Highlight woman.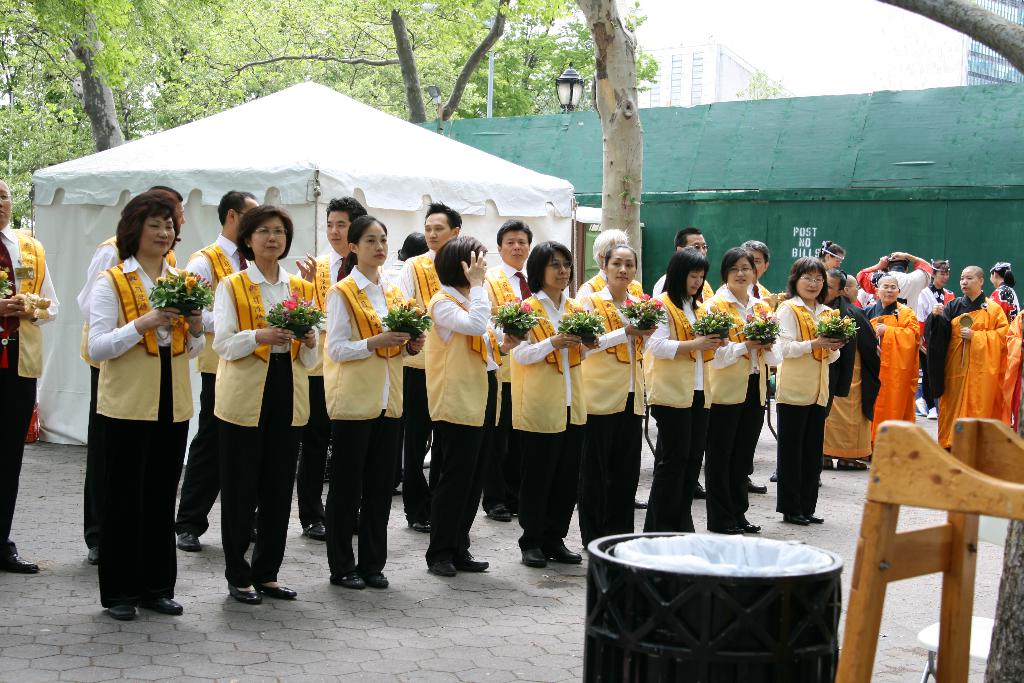
Highlighted region: (x1=857, y1=272, x2=919, y2=464).
